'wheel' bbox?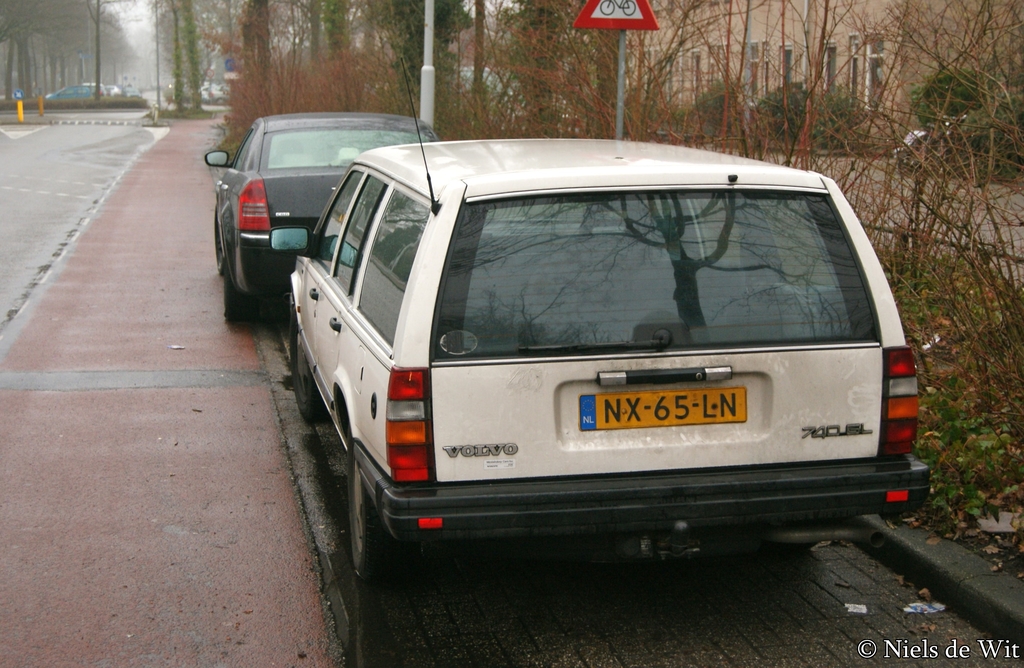
348, 469, 415, 562
